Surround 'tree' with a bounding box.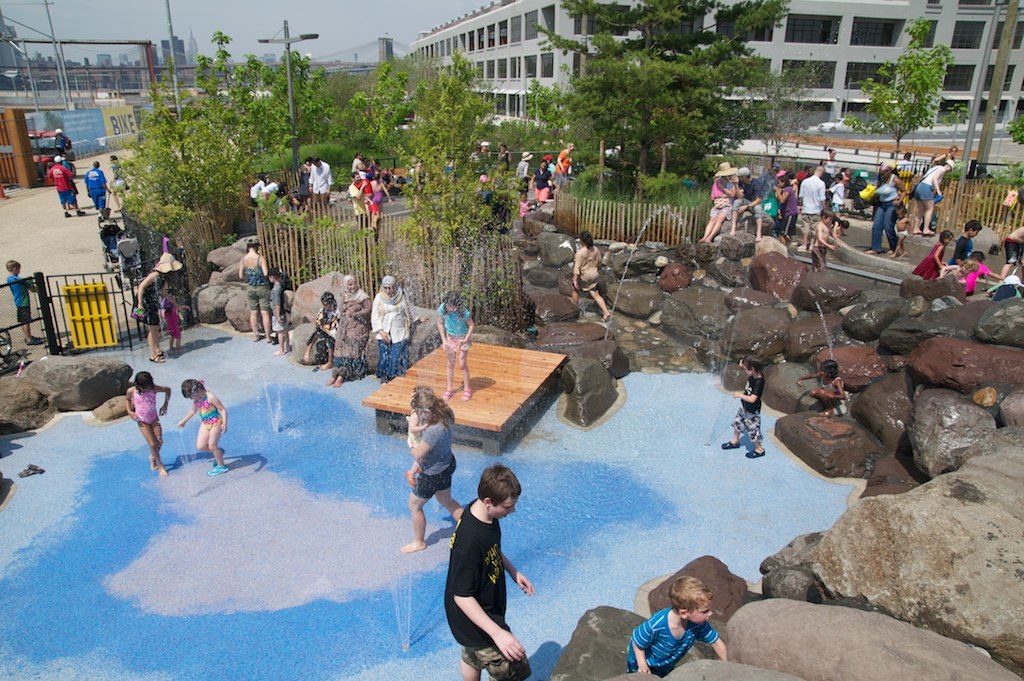
418/46/535/297.
